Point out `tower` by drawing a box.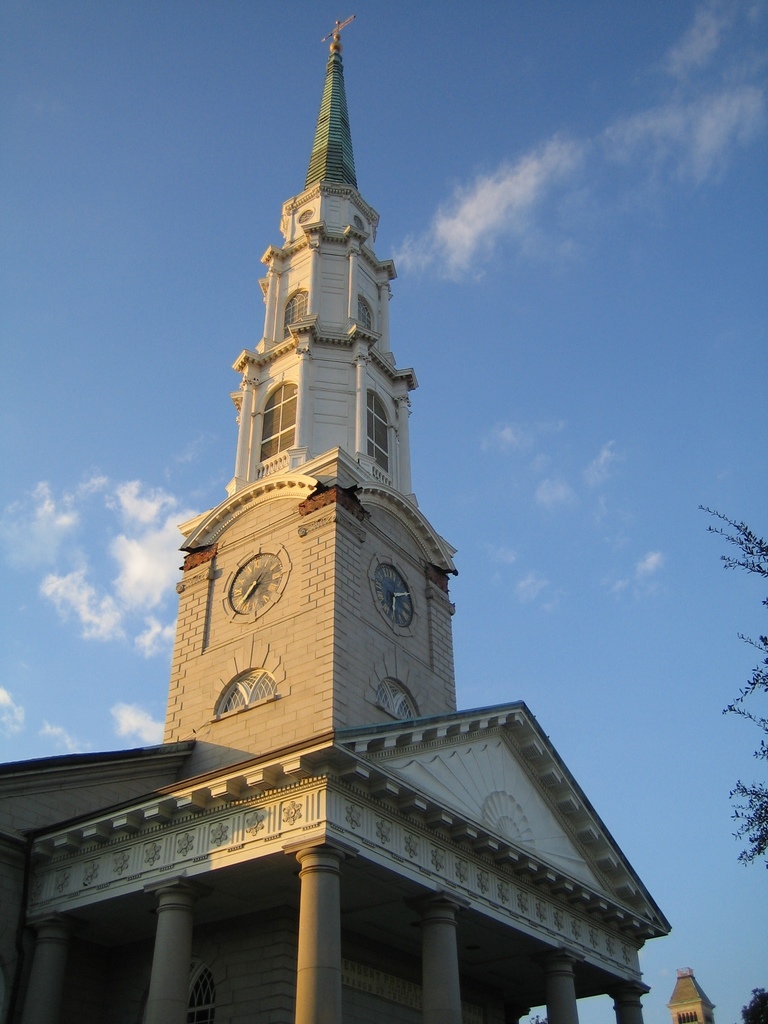
x1=156 y1=2 x2=468 y2=868.
